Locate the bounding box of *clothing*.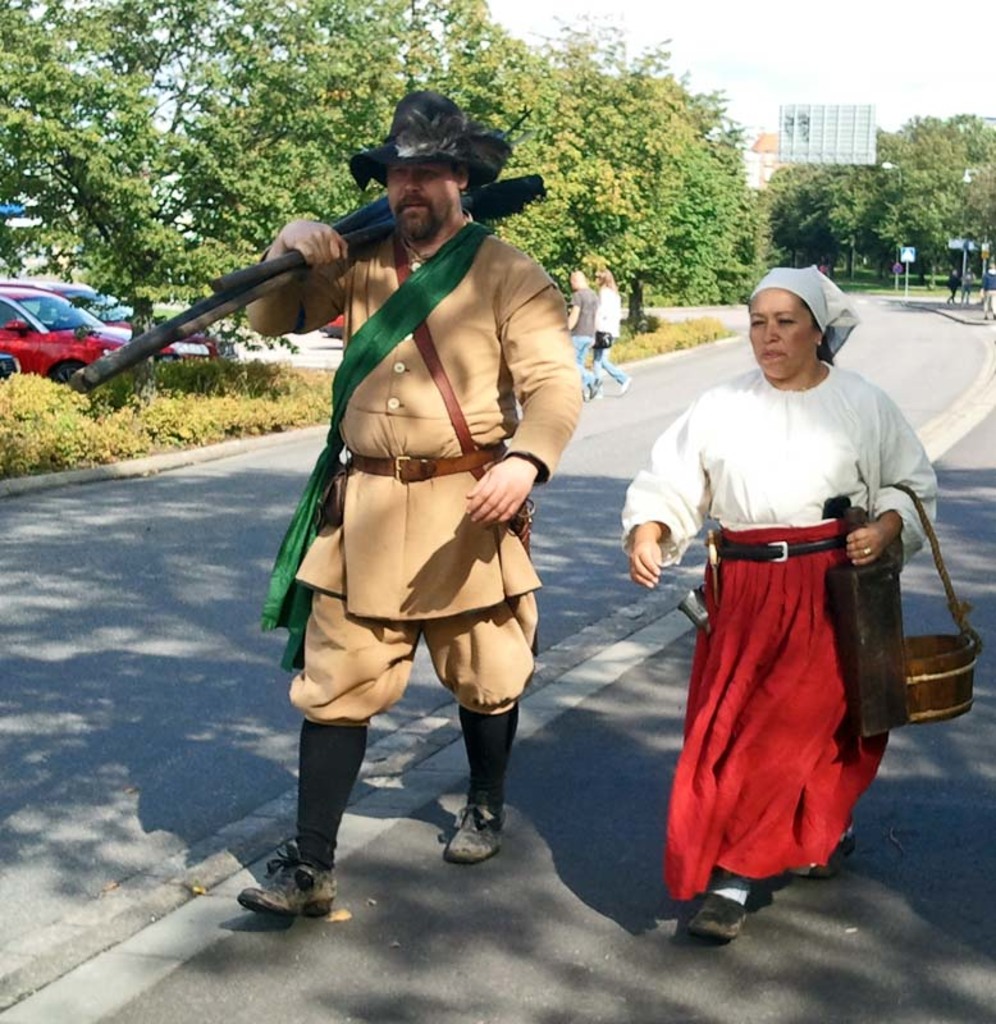
Bounding box: 586 280 631 393.
